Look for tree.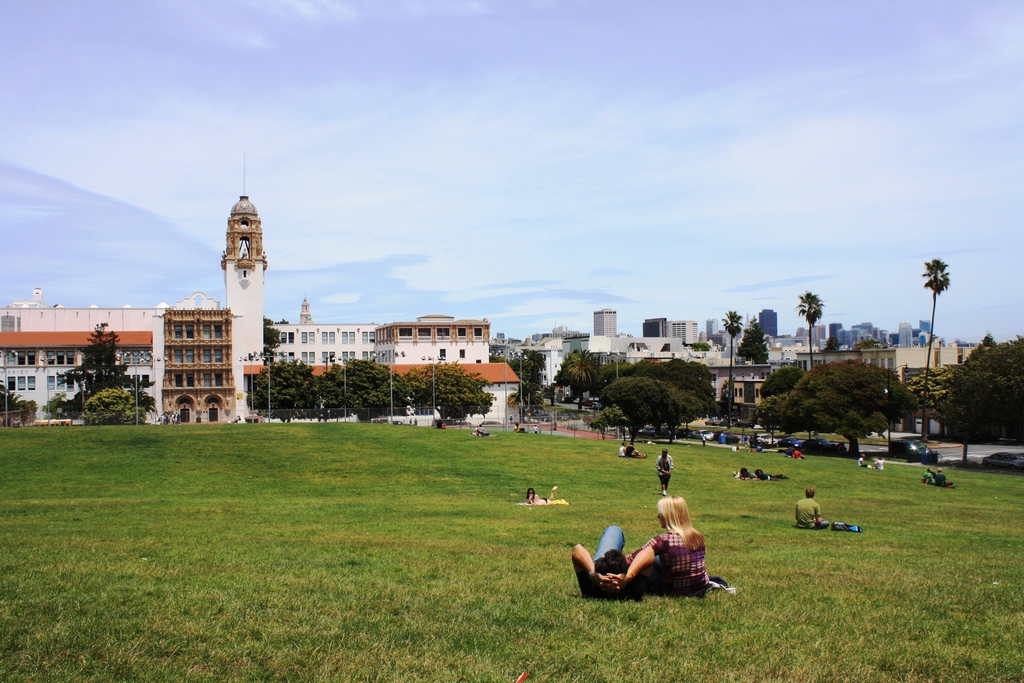
Found: 909/359/946/416.
